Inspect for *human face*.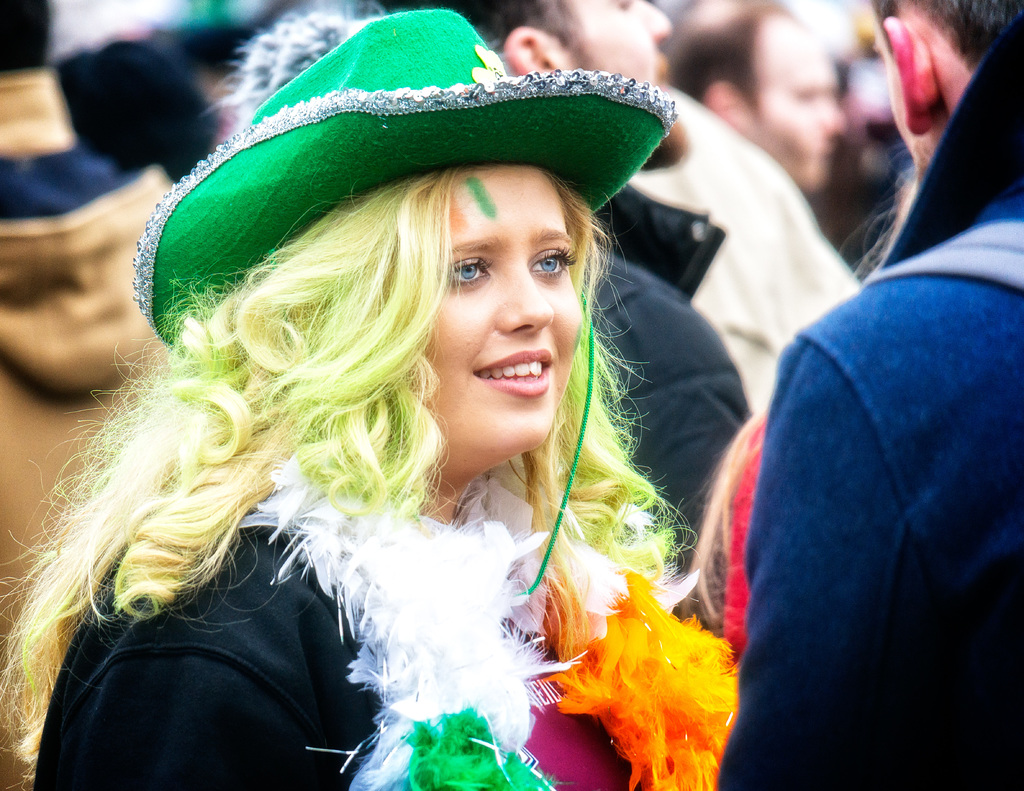
Inspection: 424, 165, 583, 456.
